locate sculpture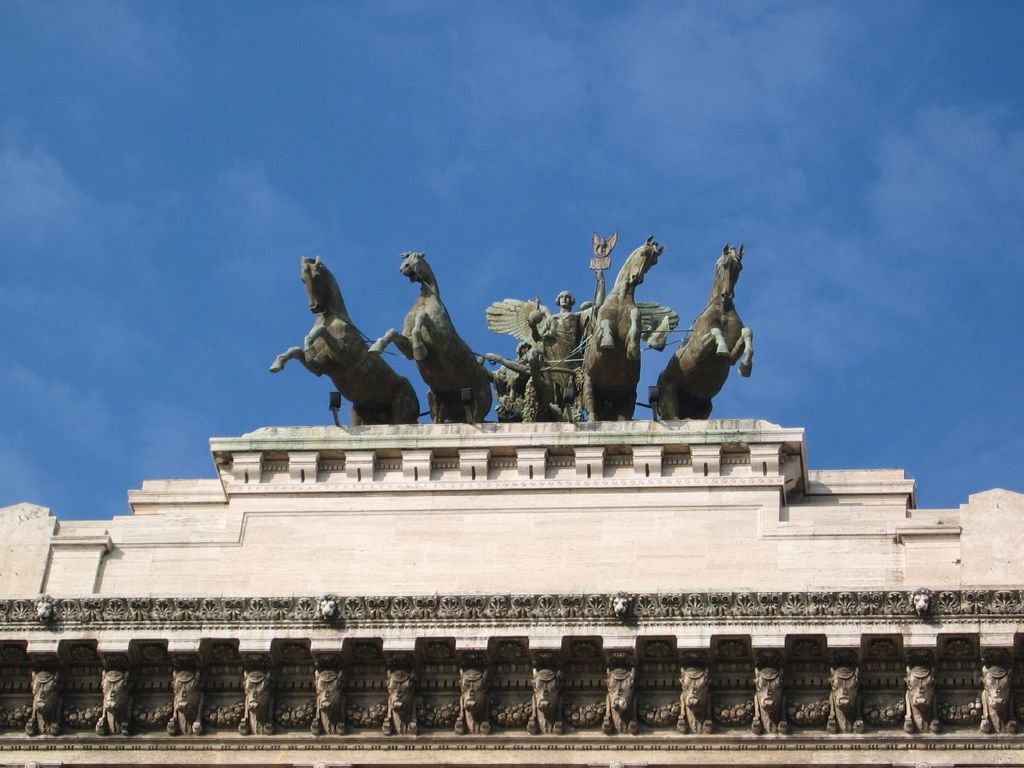
box=[295, 664, 347, 736]
